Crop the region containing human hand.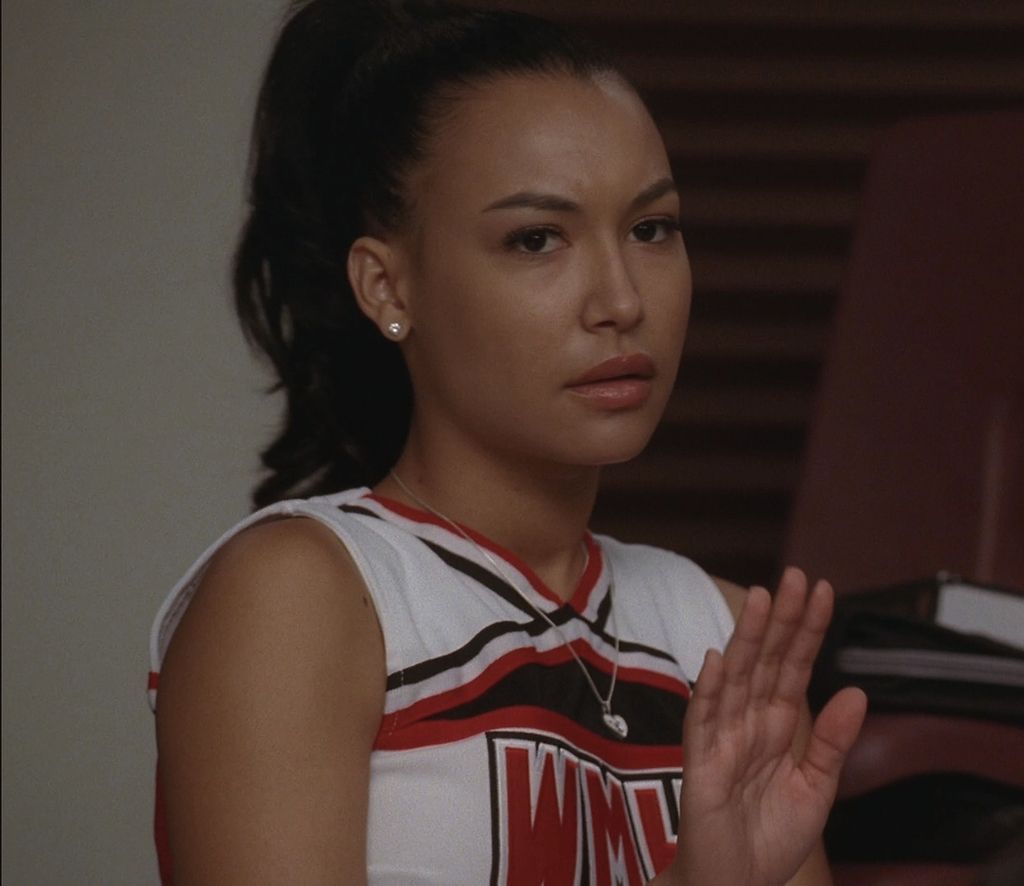
Crop region: select_region(670, 552, 897, 862).
